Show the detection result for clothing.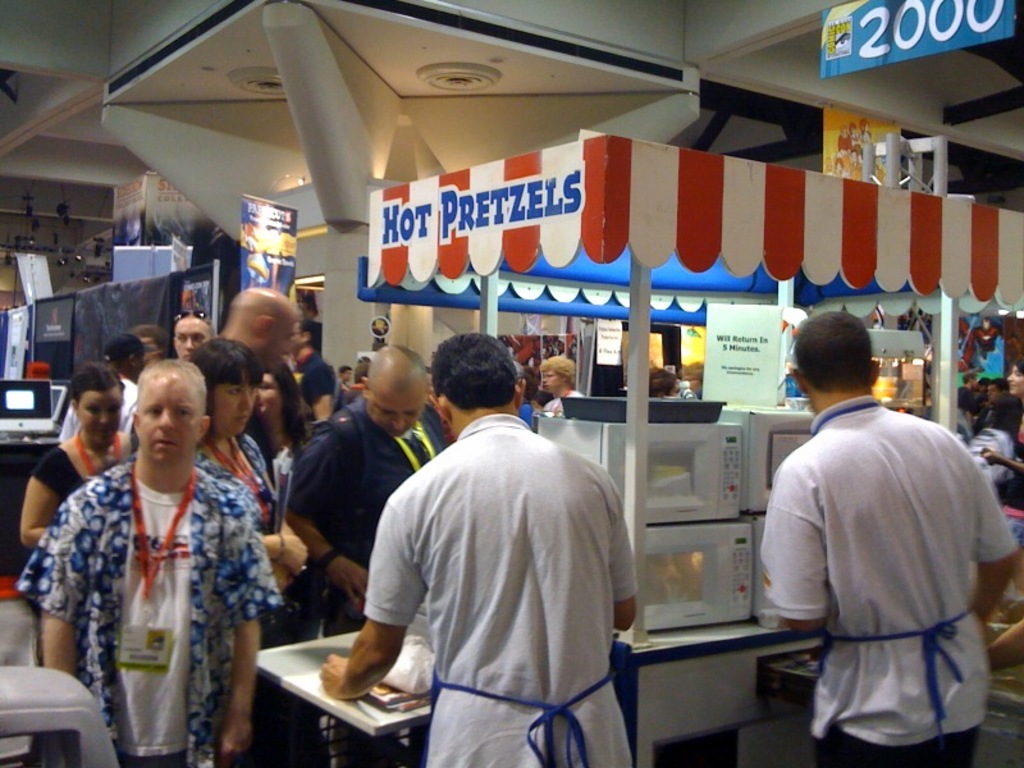
bbox(543, 388, 588, 421).
